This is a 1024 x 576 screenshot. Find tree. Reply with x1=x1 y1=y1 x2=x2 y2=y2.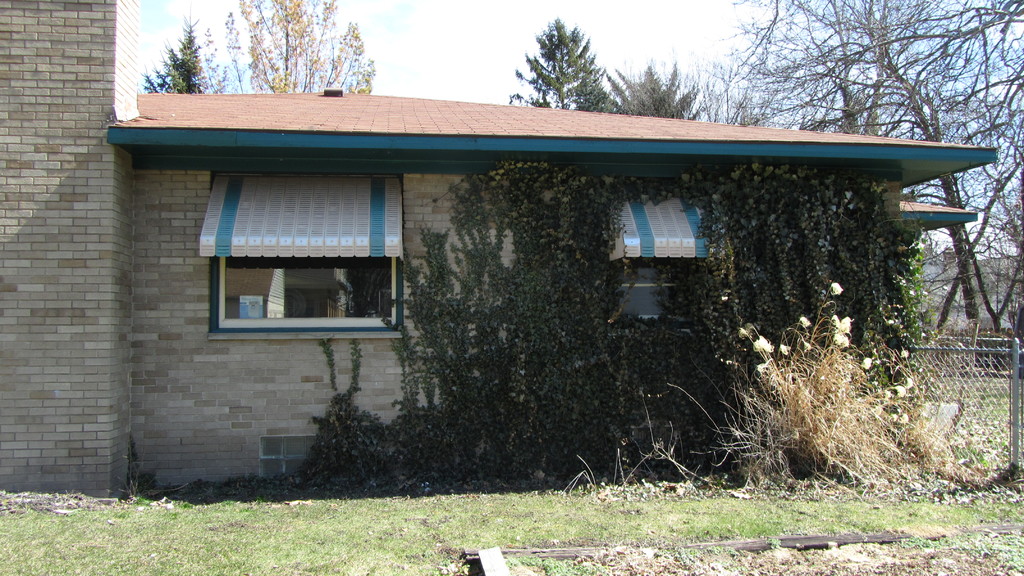
x1=624 y1=56 x2=724 y2=125.
